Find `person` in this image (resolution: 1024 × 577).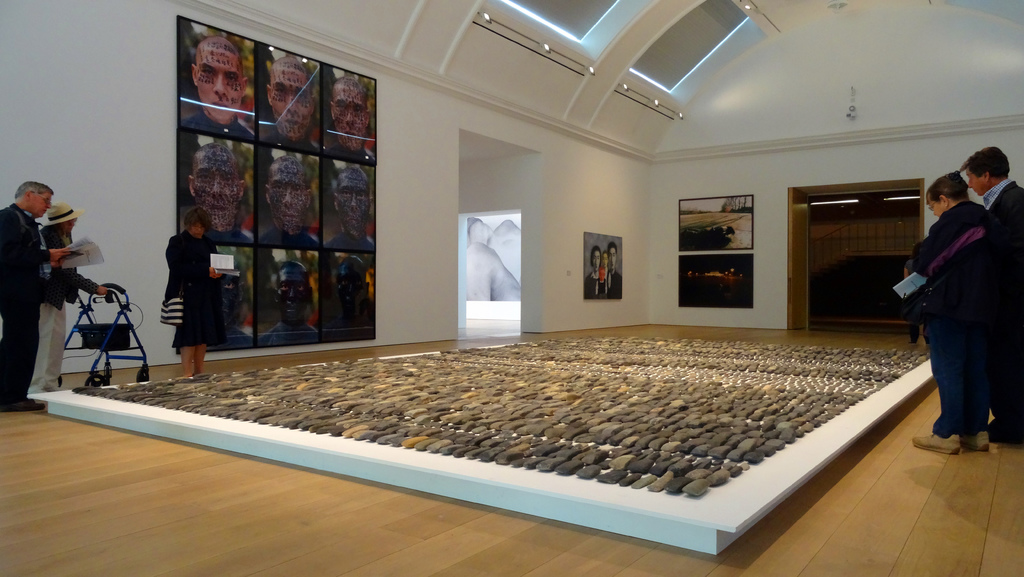
[585, 247, 600, 302].
